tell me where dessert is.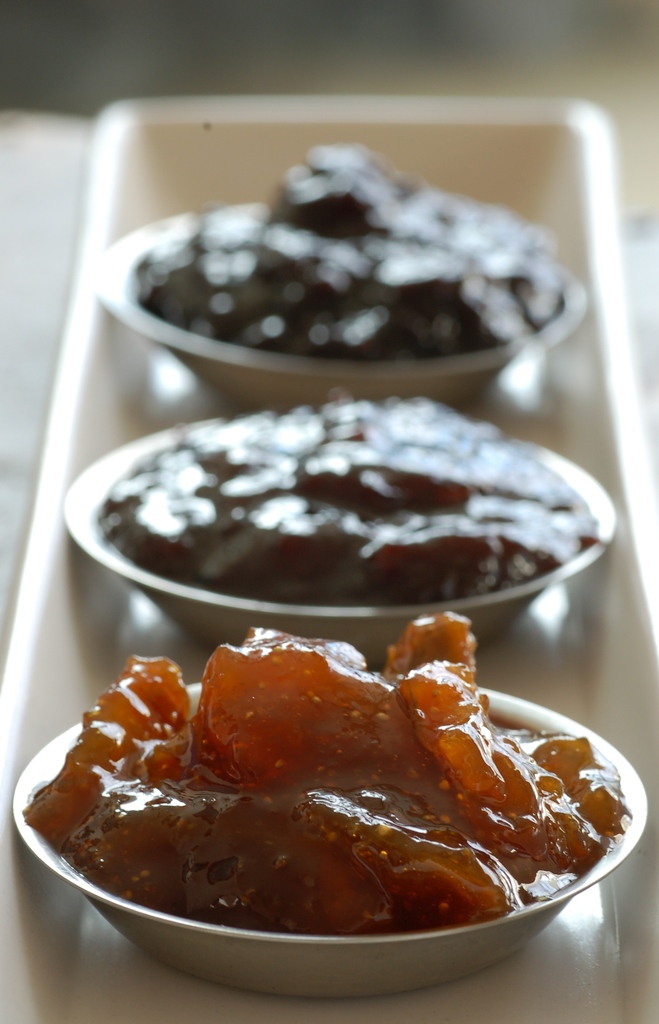
dessert is at <box>20,609,626,933</box>.
